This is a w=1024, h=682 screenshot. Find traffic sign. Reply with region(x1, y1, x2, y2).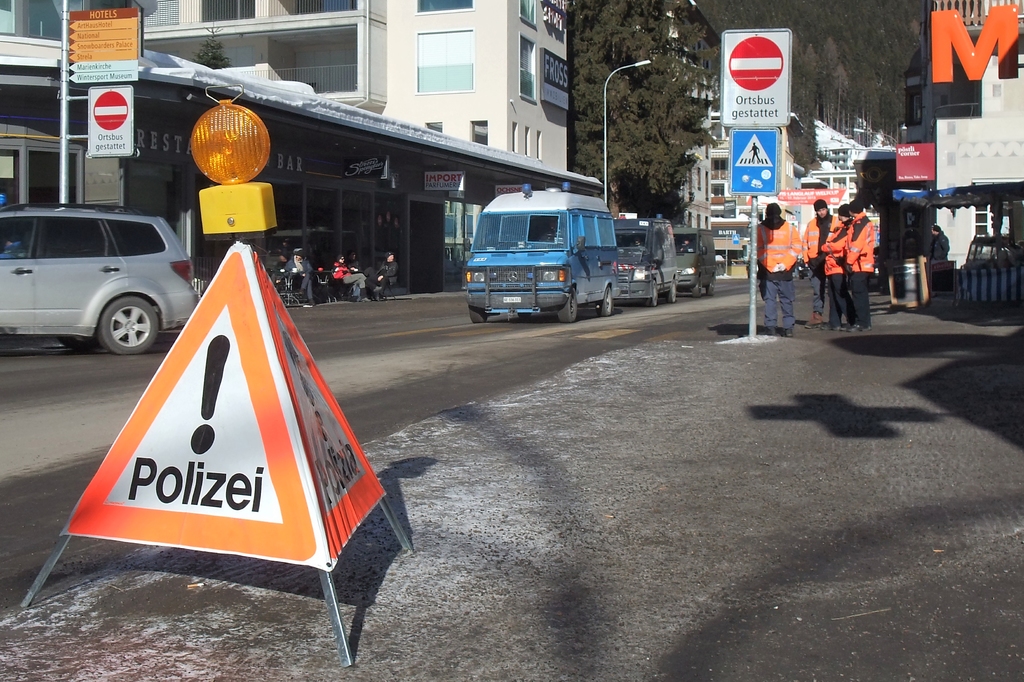
region(733, 134, 776, 166).
